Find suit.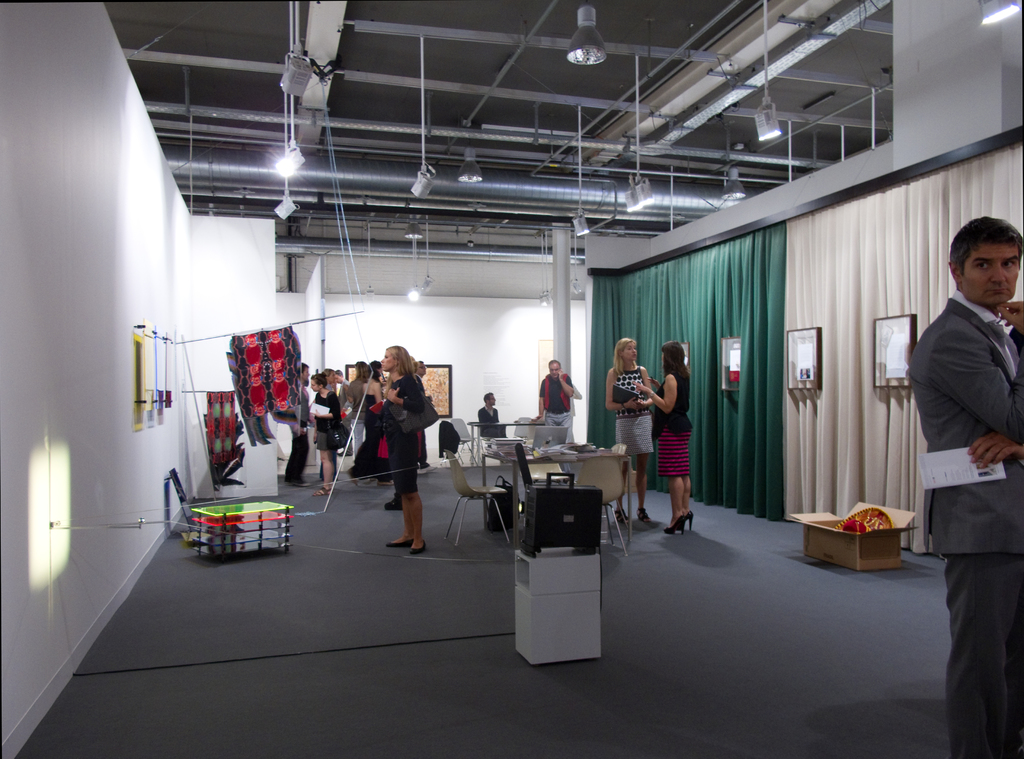
{"left": 911, "top": 296, "right": 1023, "bottom": 758}.
